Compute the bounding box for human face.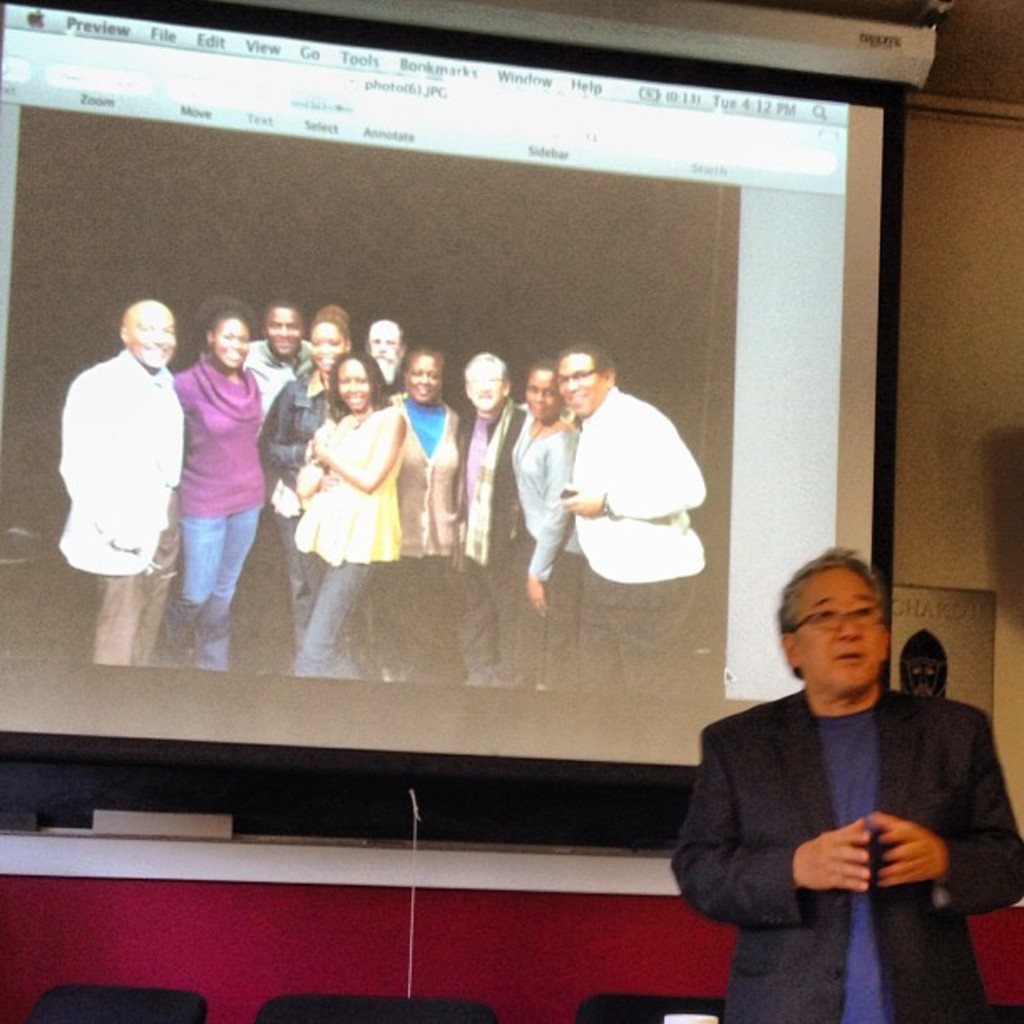
[405,356,442,400].
